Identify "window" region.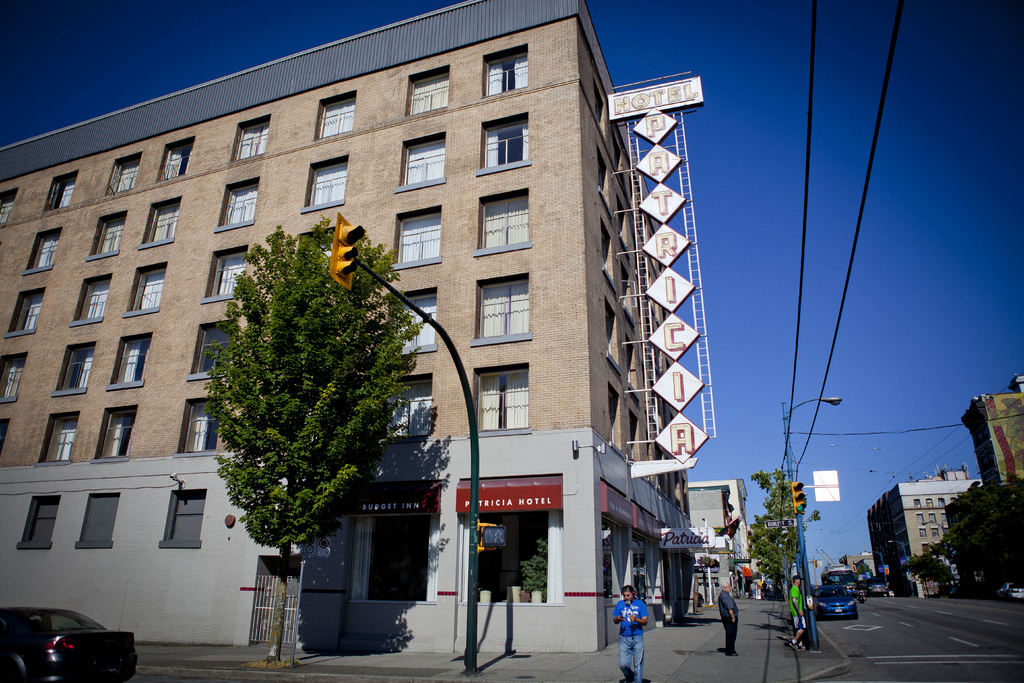
Region: (x1=79, y1=498, x2=113, y2=547).
